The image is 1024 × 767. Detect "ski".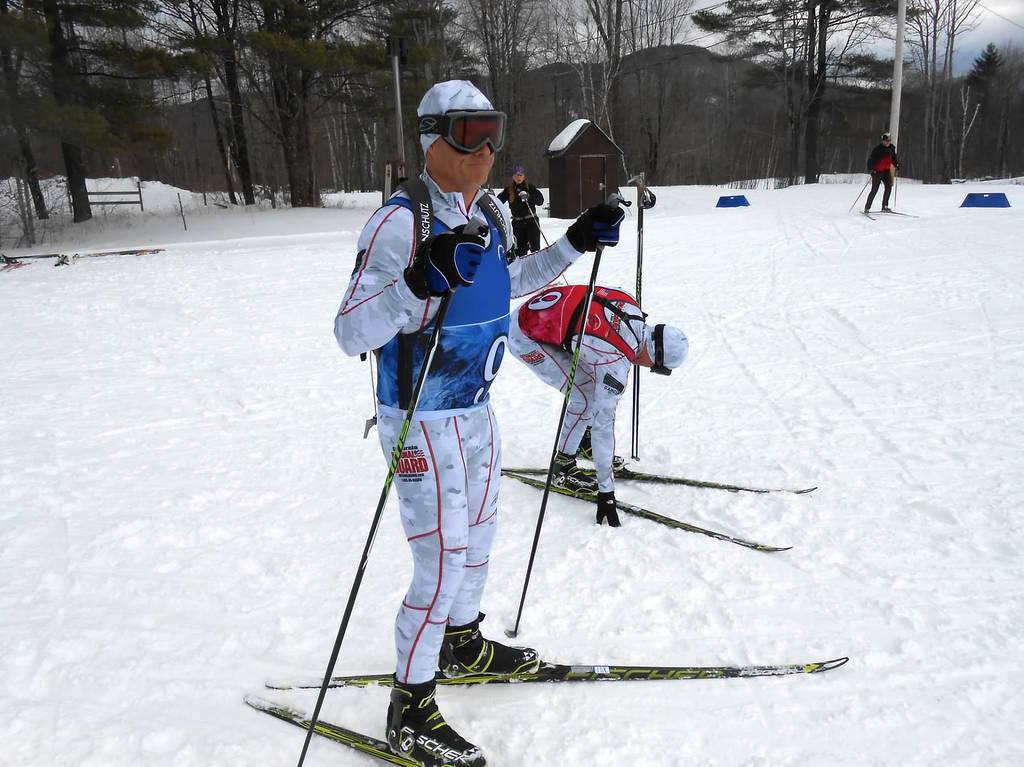
Detection: [x1=0, y1=248, x2=67, y2=271].
